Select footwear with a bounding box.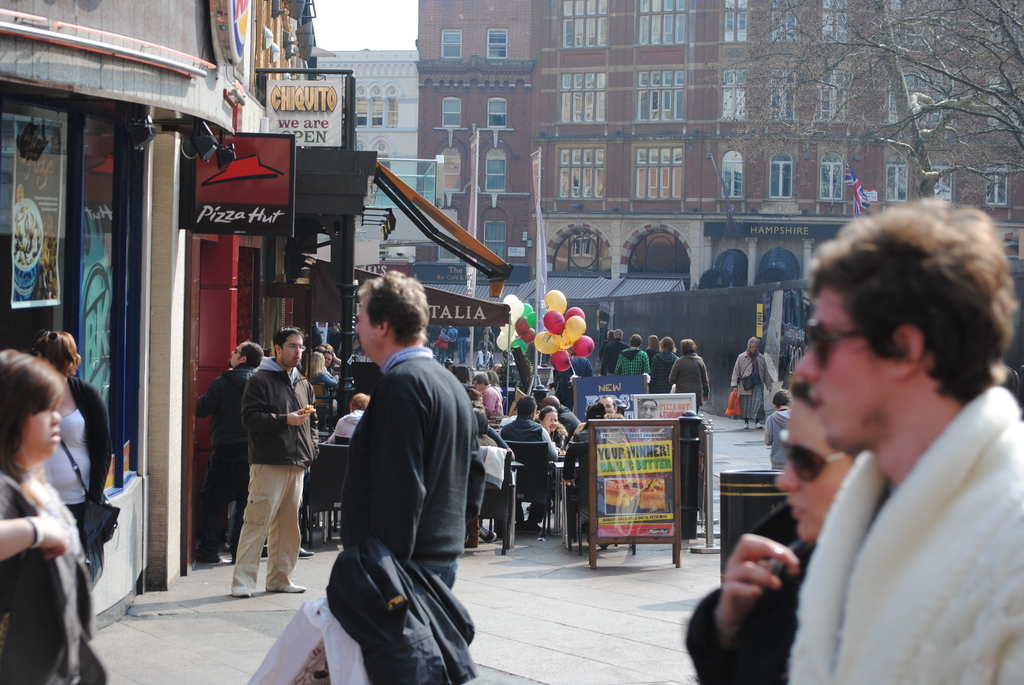
474 523 502 543.
